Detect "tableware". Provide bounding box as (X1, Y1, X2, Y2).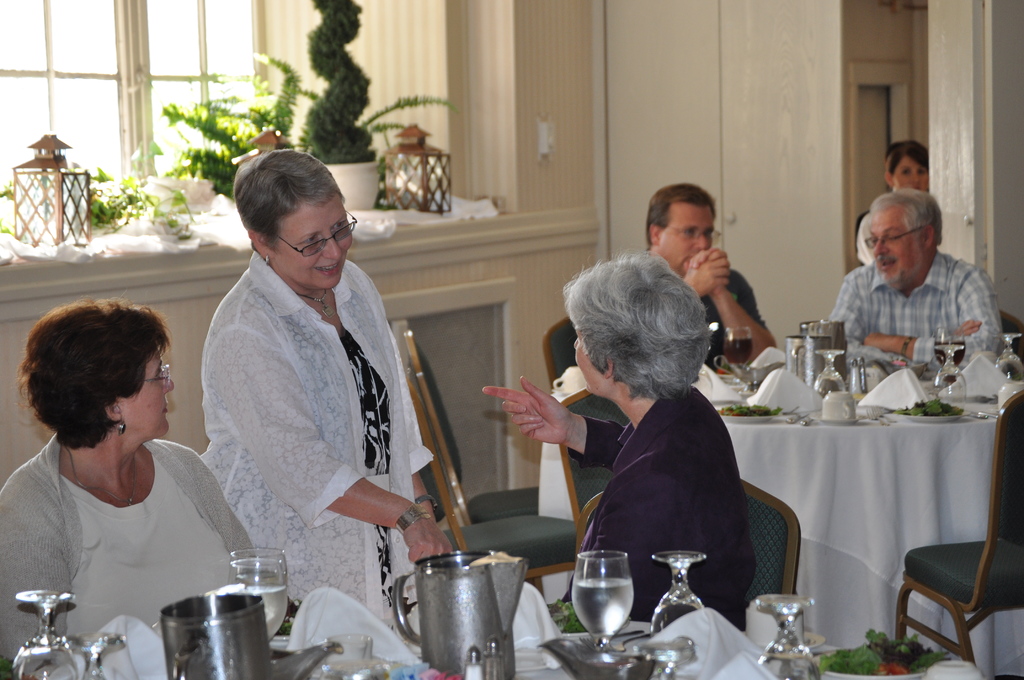
(387, 547, 531, 679).
